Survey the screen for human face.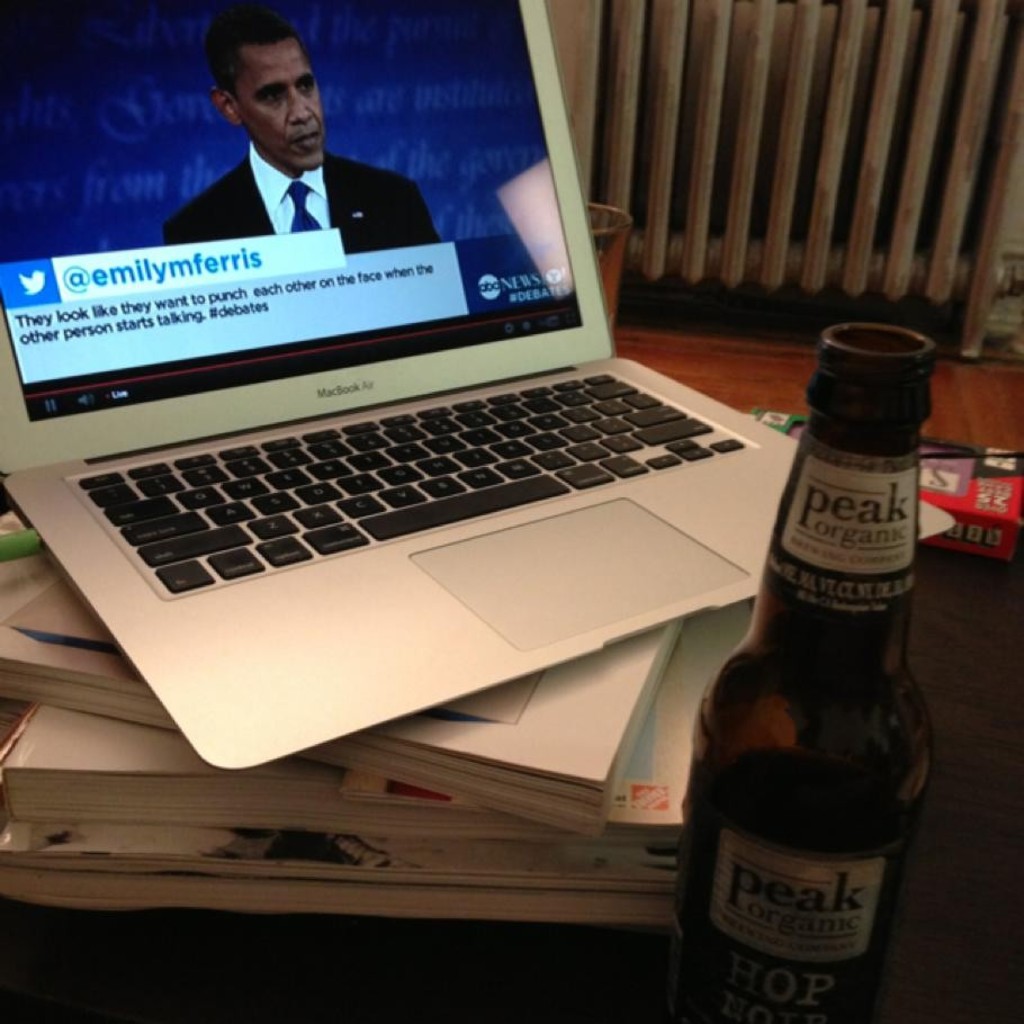
Survey found: bbox(237, 44, 322, 168).
